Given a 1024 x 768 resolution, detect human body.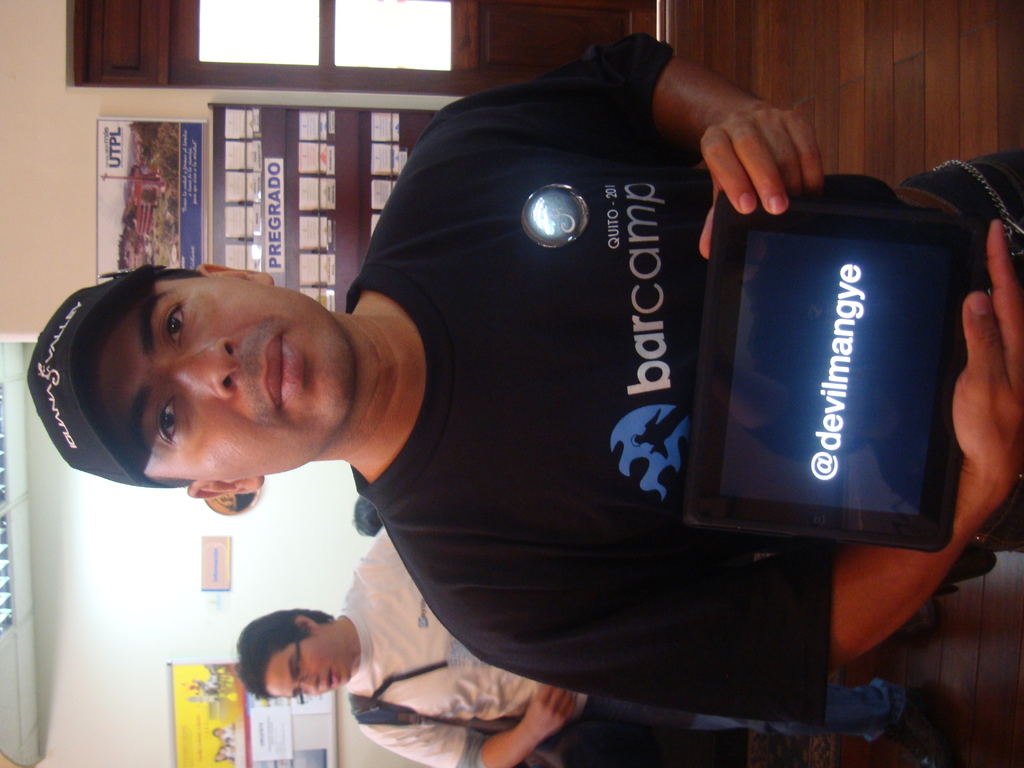
region(342, 524, 940, 767).
